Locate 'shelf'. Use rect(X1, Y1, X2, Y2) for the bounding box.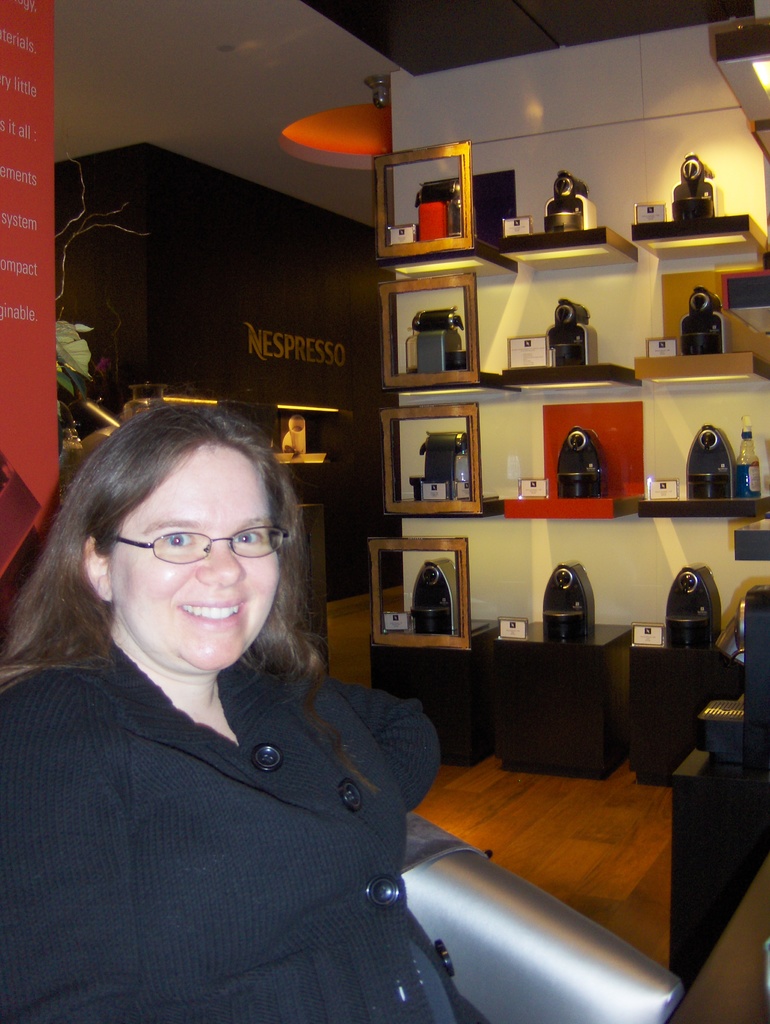
rect(380, 409, 476, 524).
